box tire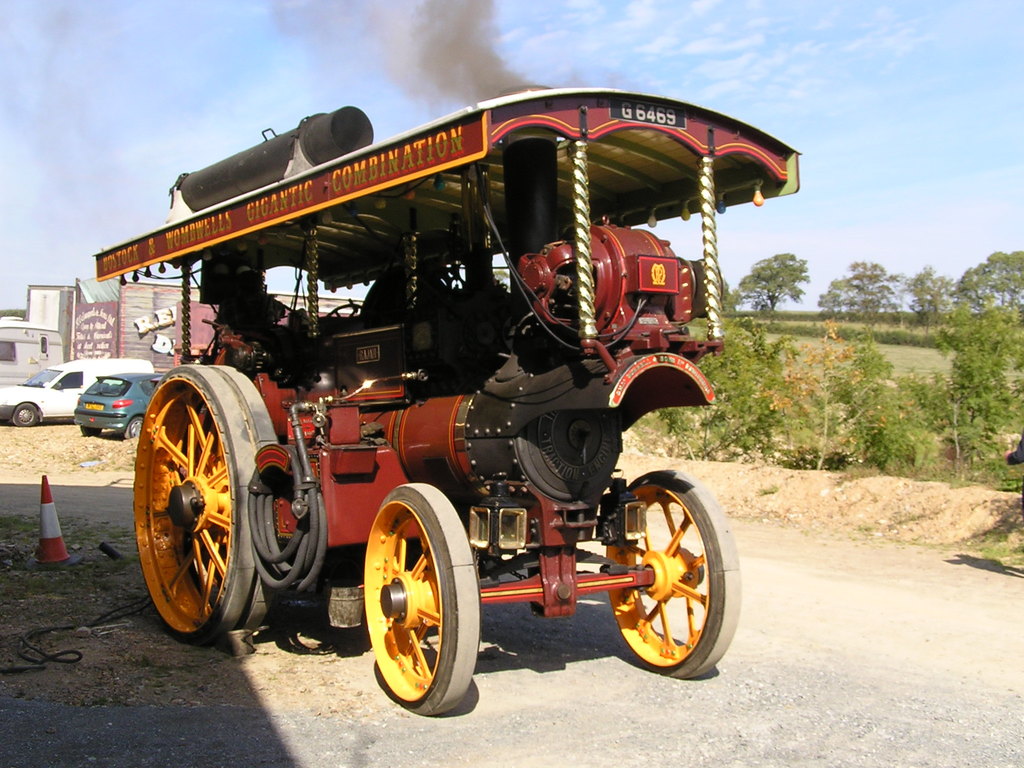
(605,465,746,682)
